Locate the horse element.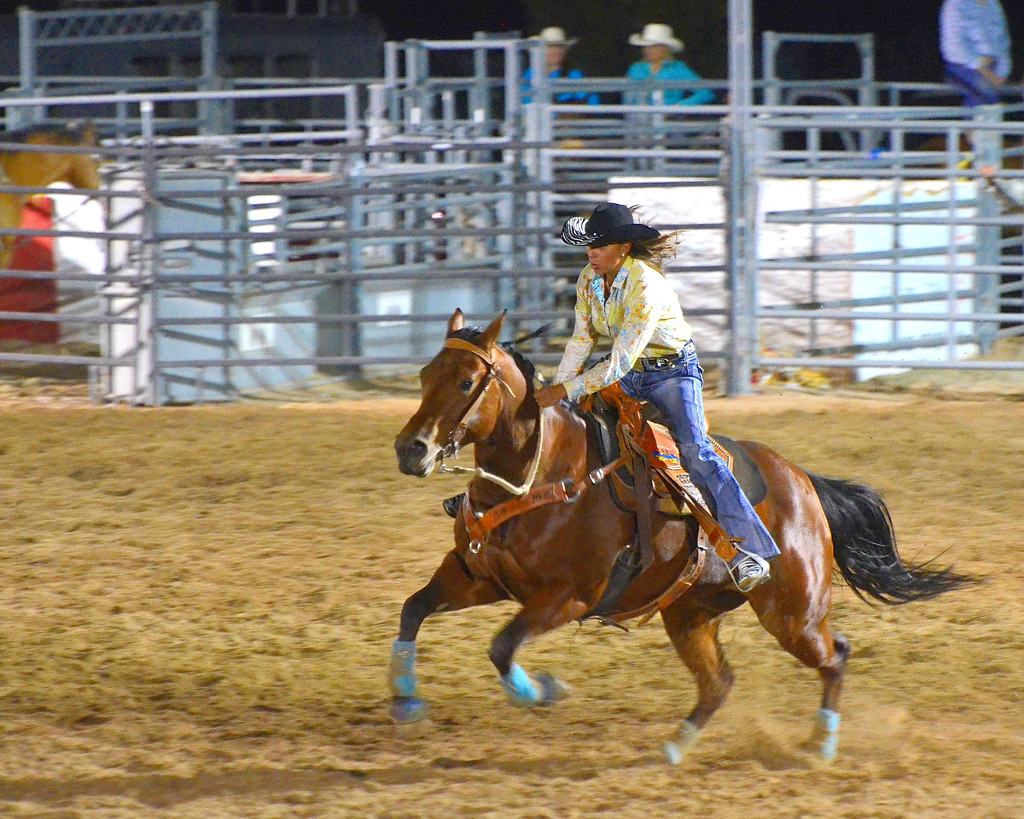
Element bbox: x1=385, y1=305, x2=996, y2=770.
